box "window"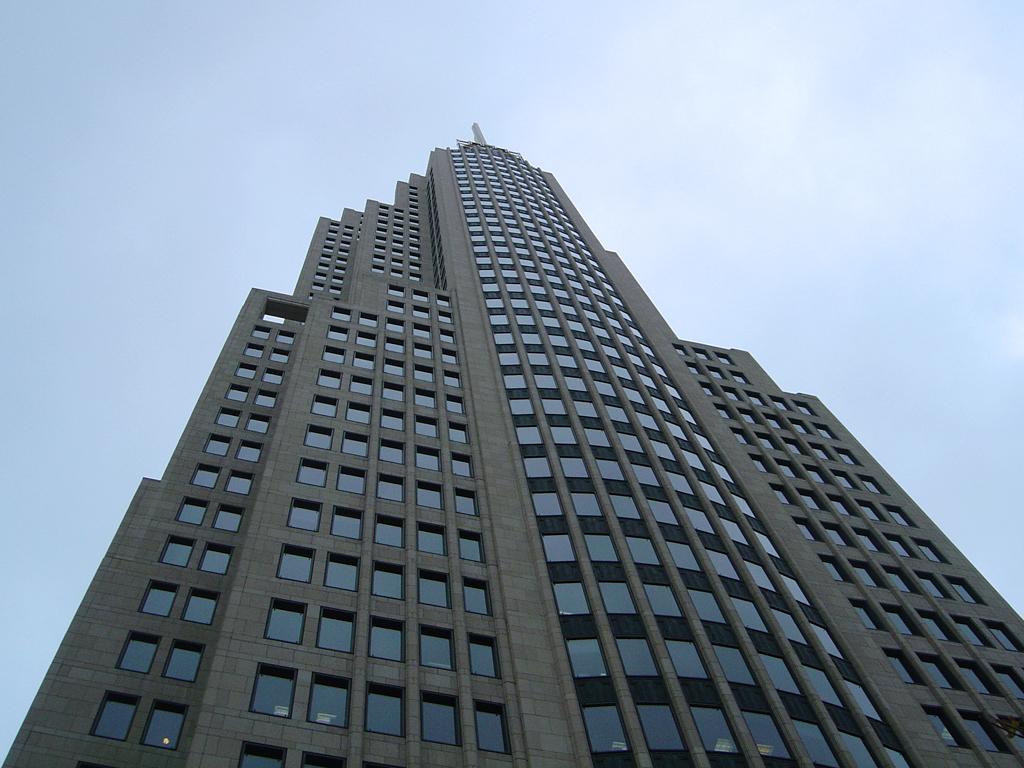
<bbox>528, 489, 565, 523</bbox>
